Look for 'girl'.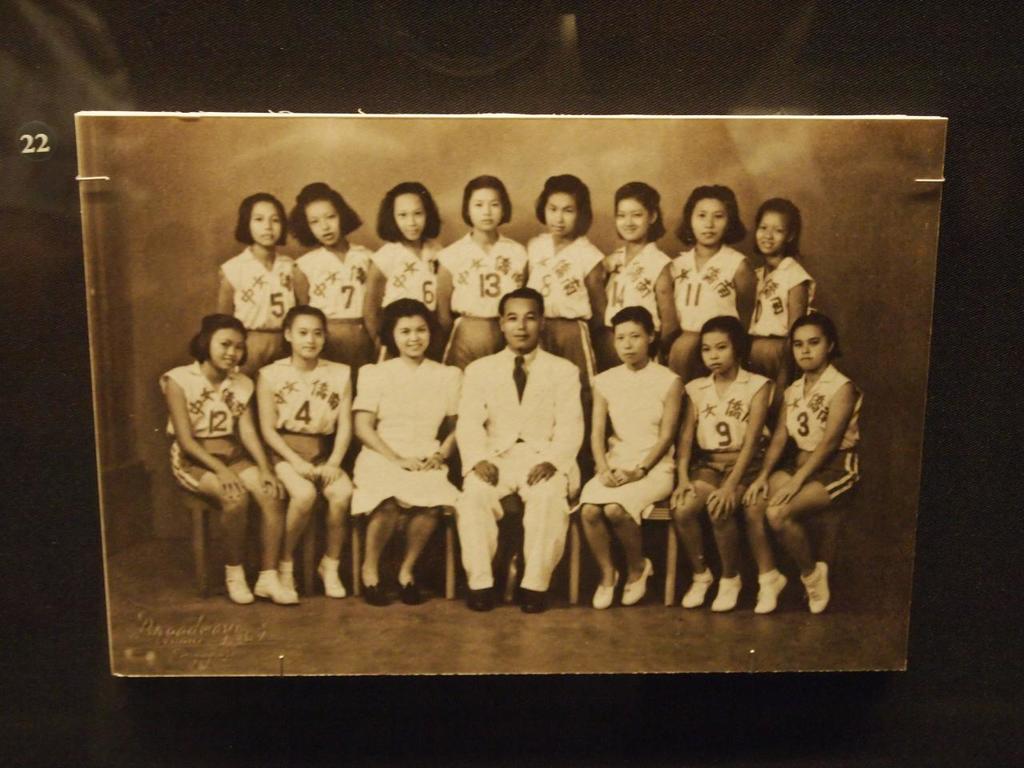
Found: 156 175 526 601.
